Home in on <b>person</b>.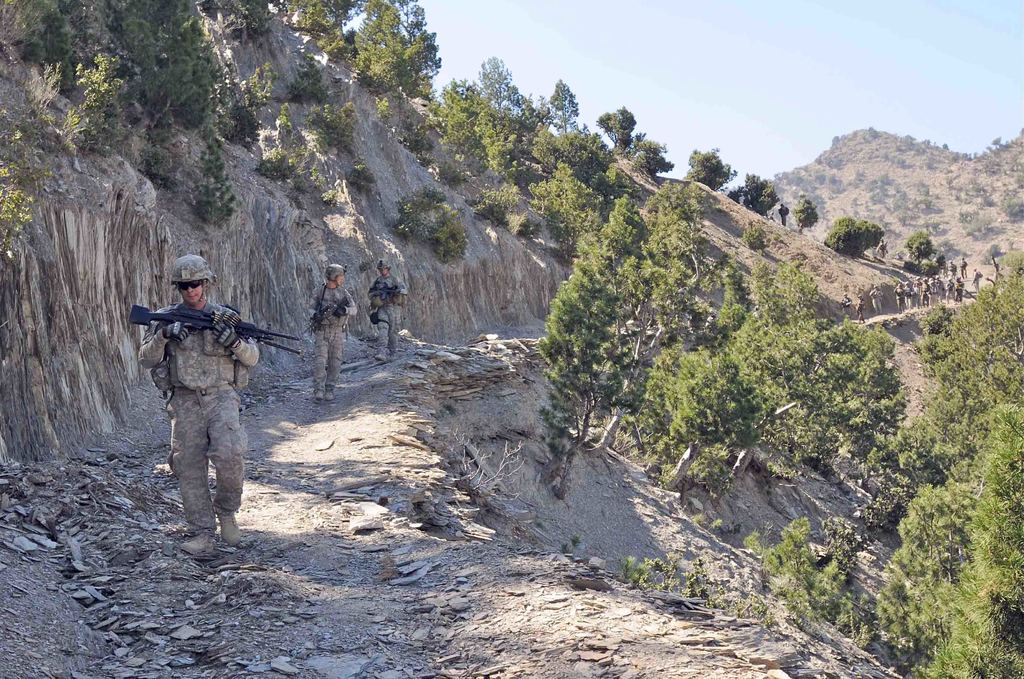
Homed in at box=[303, 262, 358, 402].
